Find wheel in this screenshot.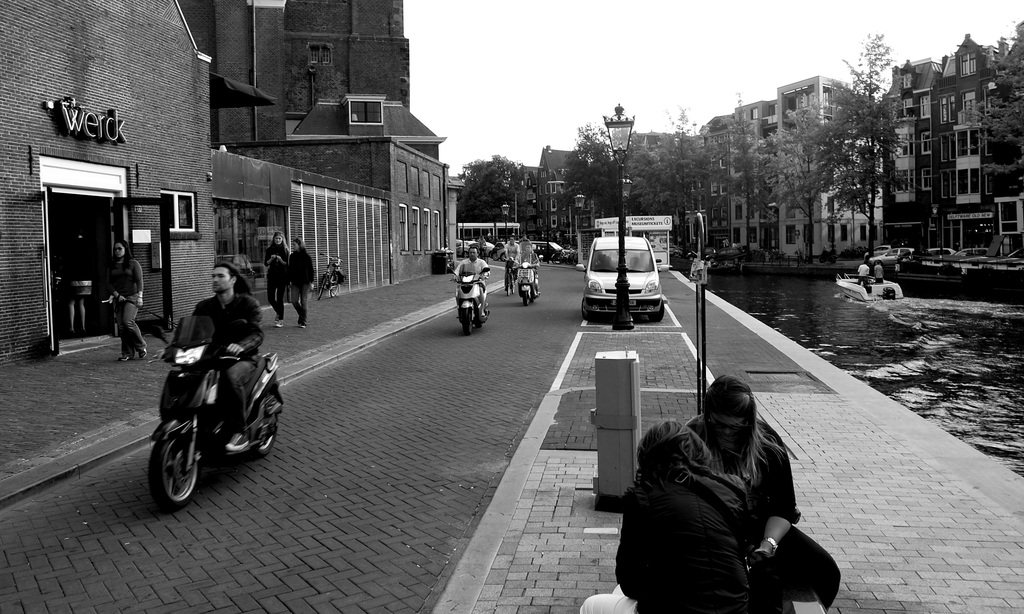
The bounding box for wheel is Rect(524, 289, 530, 308).
